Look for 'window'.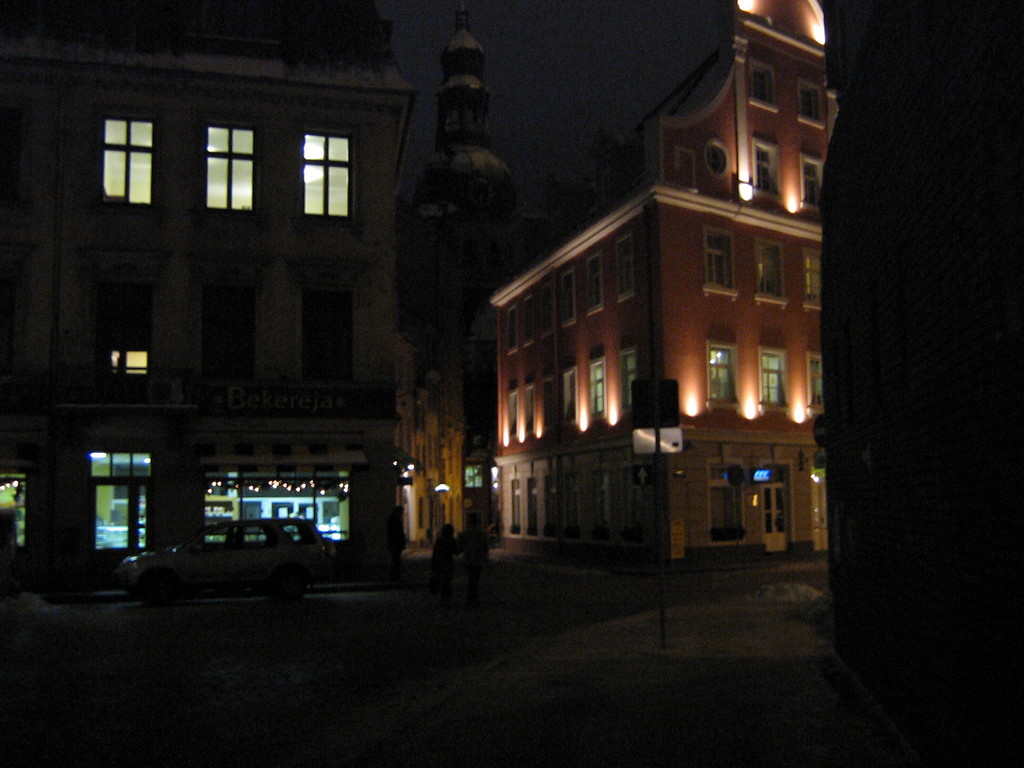
Found: 305:136:354:216.
